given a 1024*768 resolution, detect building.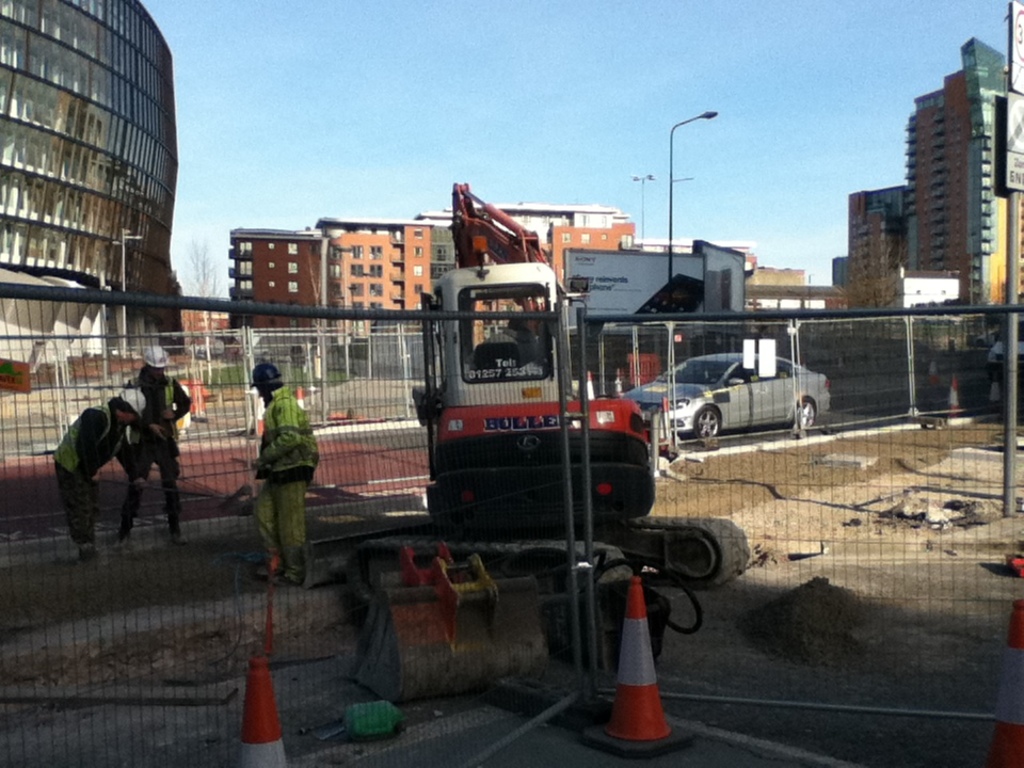
left=833, top=38, right=1022, bottom=349.
